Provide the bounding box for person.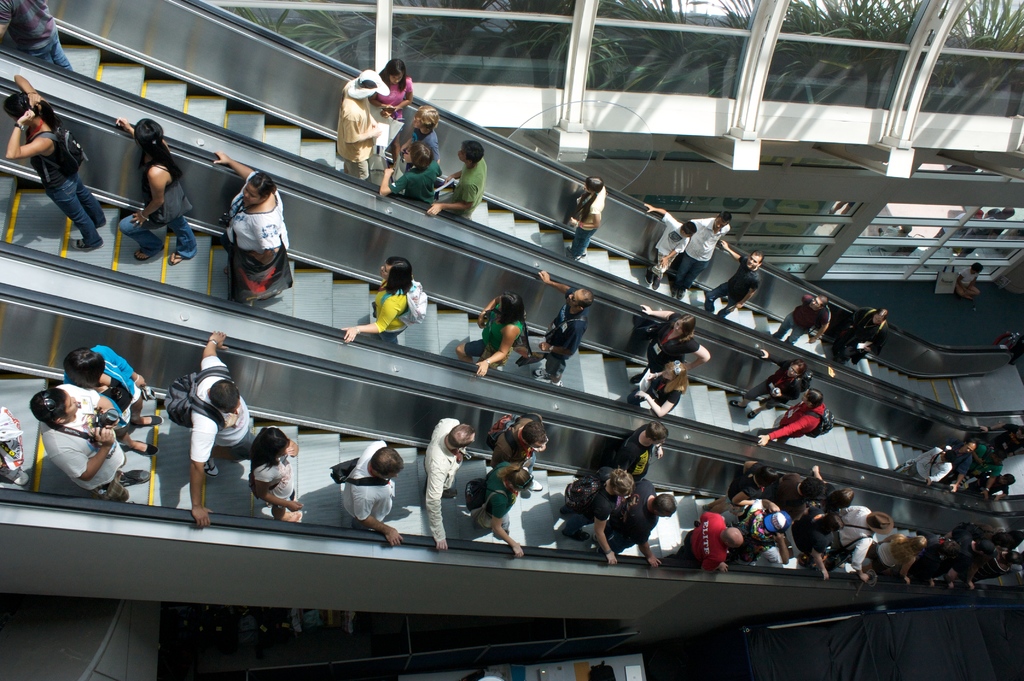
pyautogui.locateOnScreen(422, 413, 477, 550).
